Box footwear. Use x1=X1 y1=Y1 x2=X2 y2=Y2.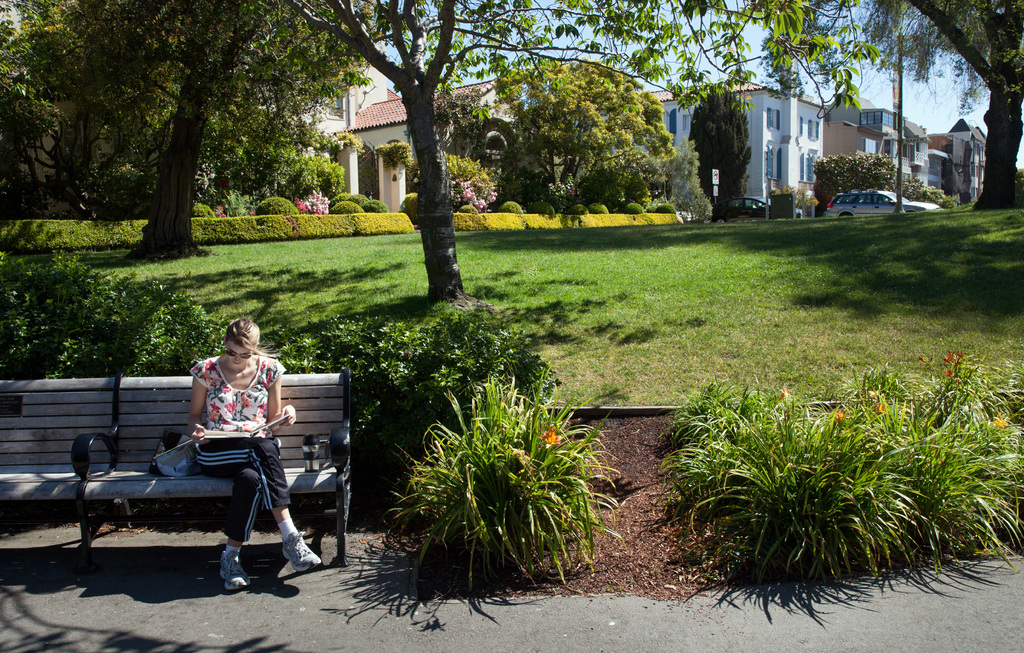
x1=281 y1=529 x2=323 y2=570.
